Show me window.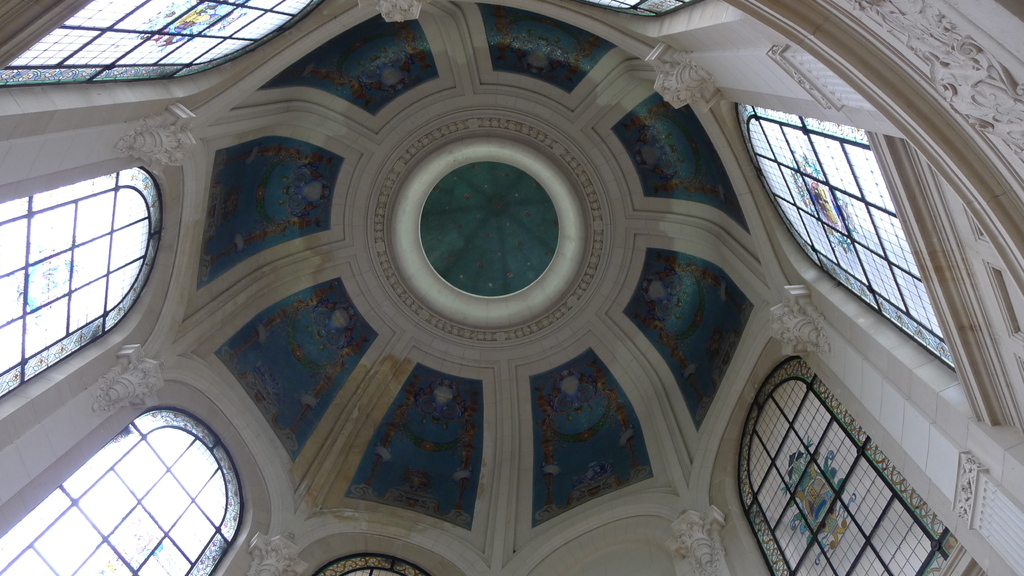
window is here: [0,406,243,575].
